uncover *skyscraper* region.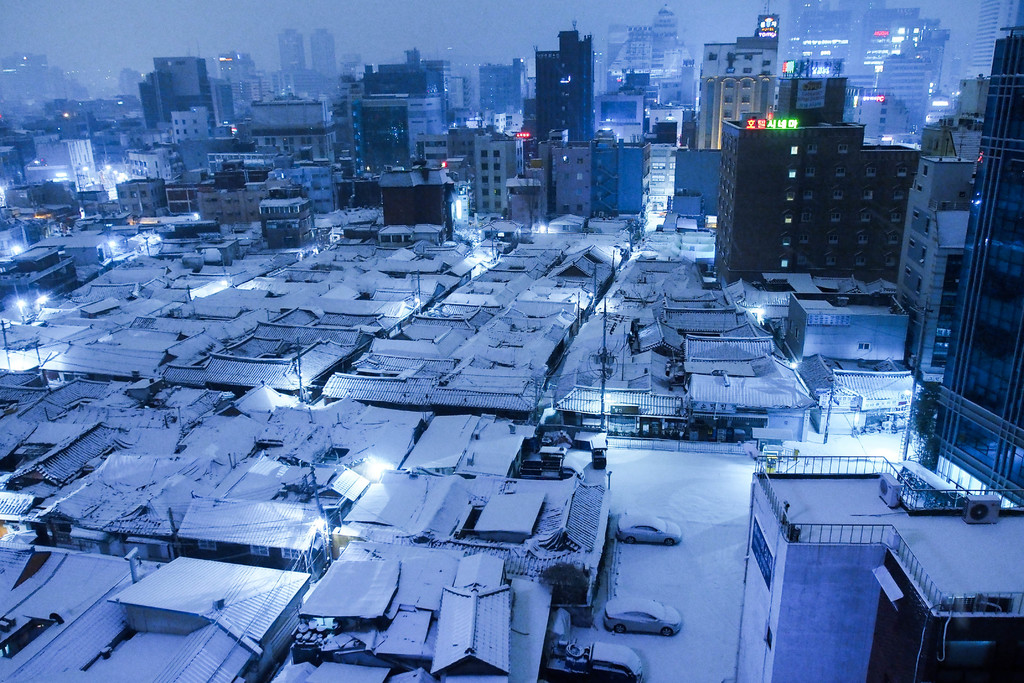
Uncovered: 150/55/234/133.
